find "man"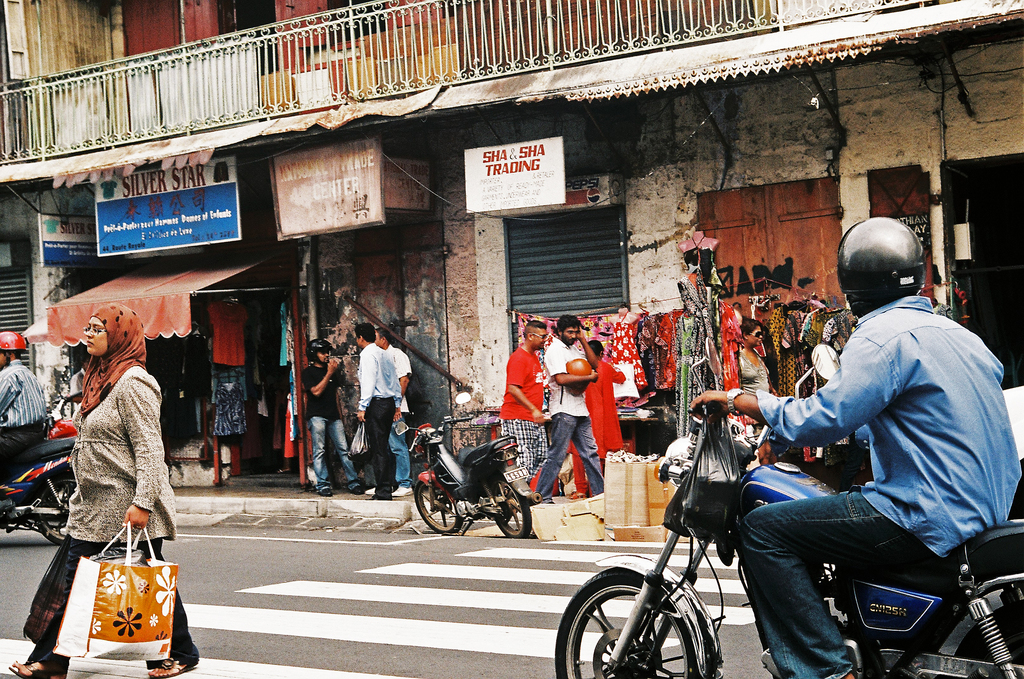
(499,319,552,489)
